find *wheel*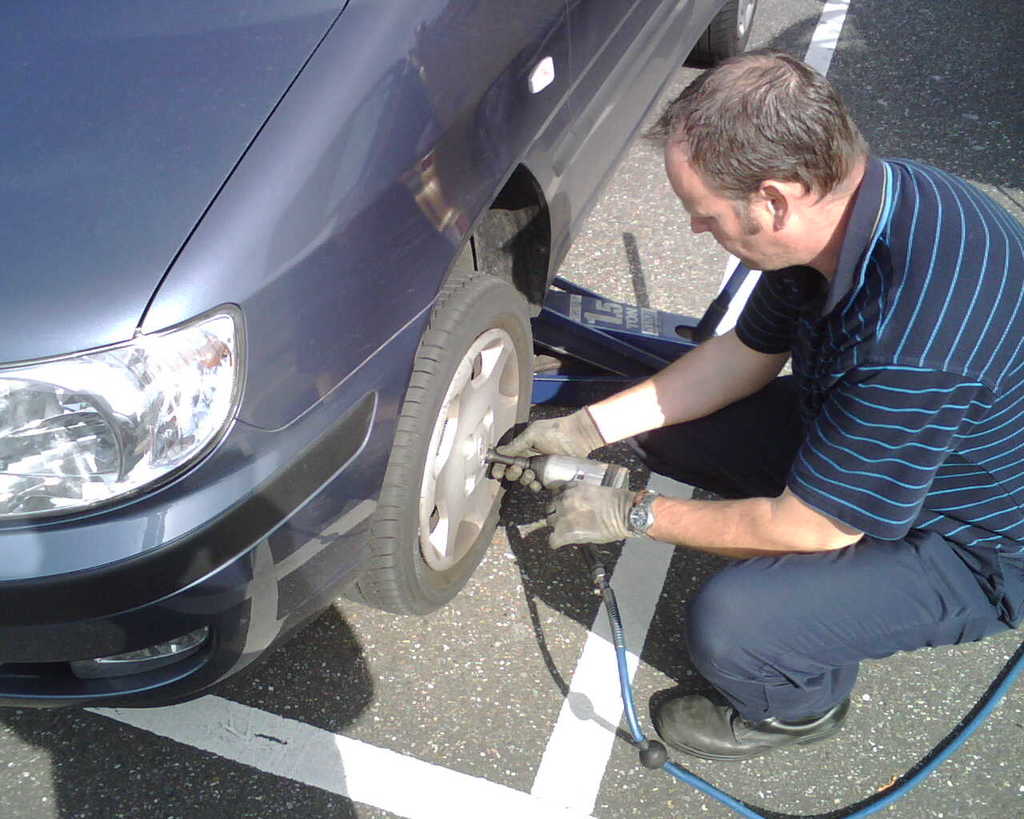
Rect(685, 0, 763, 78)
